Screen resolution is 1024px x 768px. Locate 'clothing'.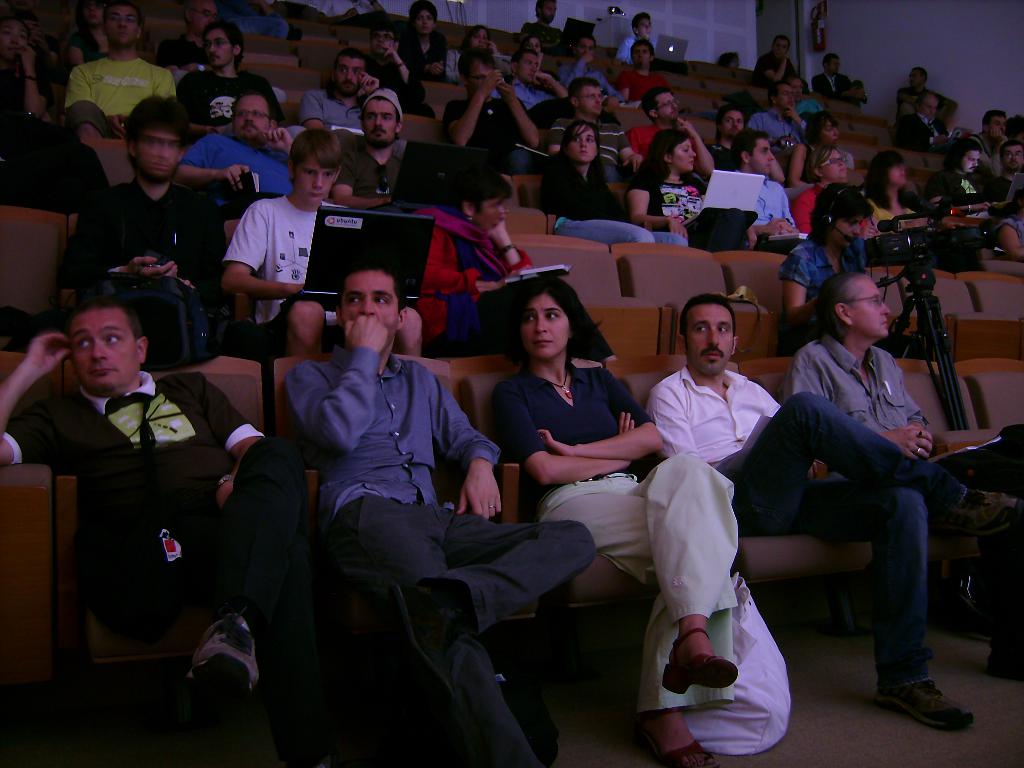
975,131,998,180.
